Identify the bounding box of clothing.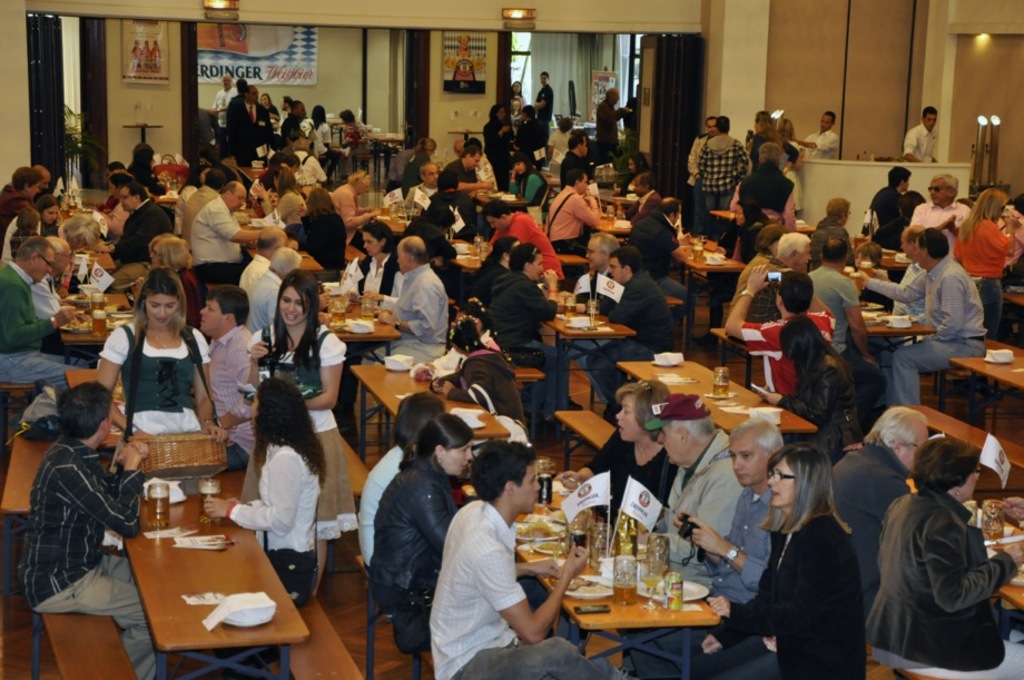
box=[0, 257, 101, 421].
